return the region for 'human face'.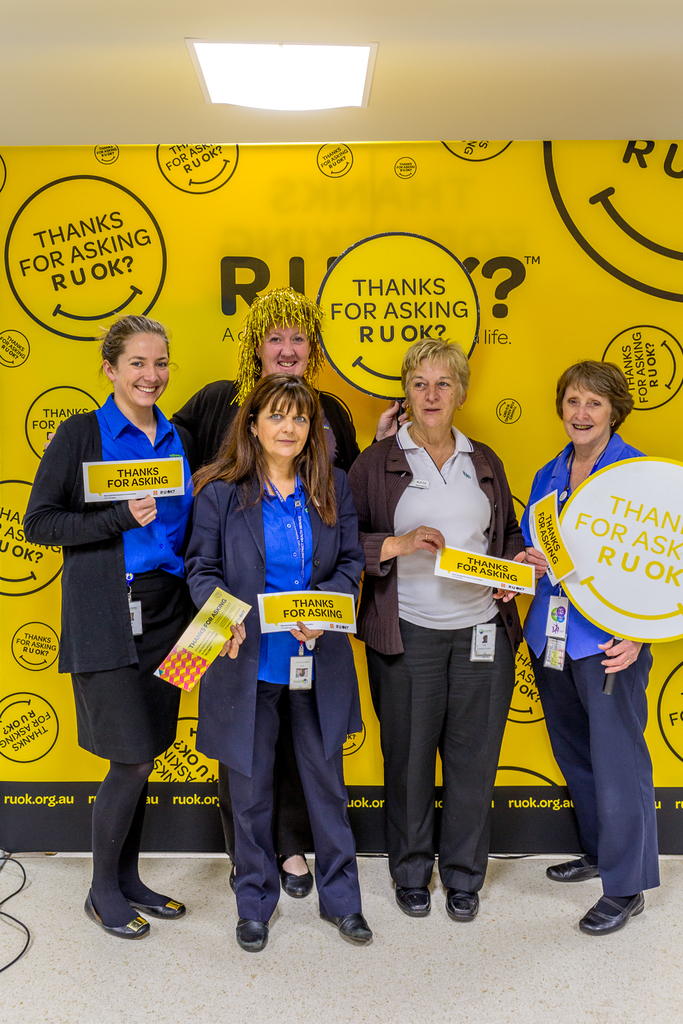
{"left": 257, "top": 399, "right": 309, "bottom": 469}.
